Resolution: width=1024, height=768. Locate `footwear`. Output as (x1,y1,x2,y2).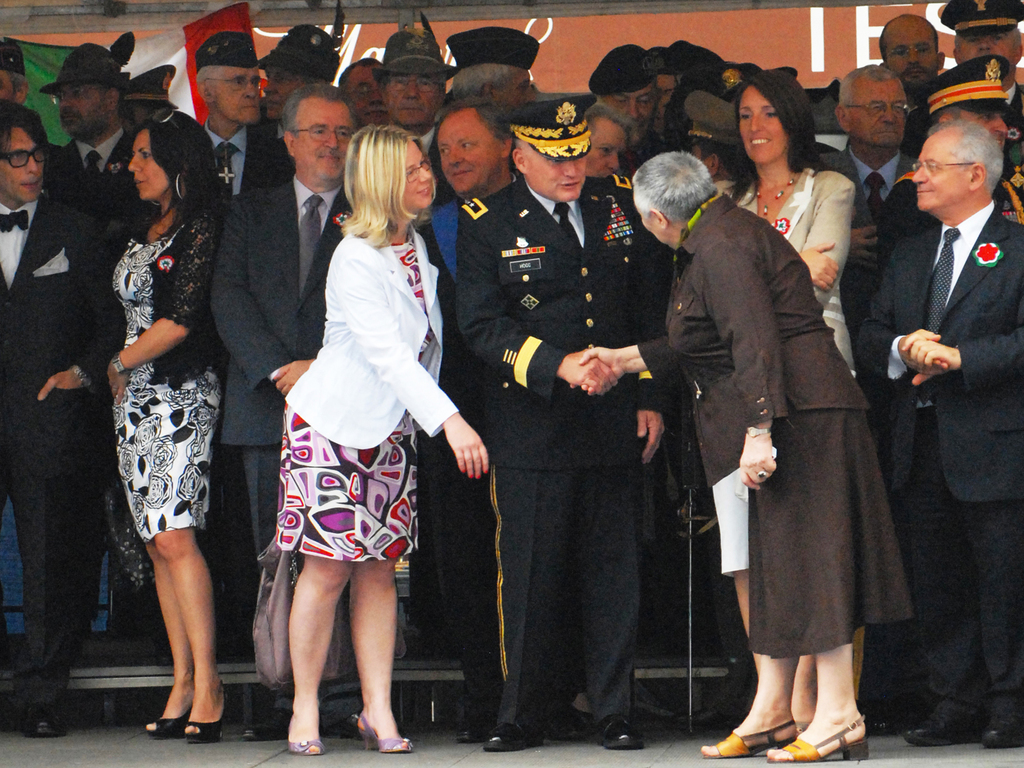
(240,710,293,738).
